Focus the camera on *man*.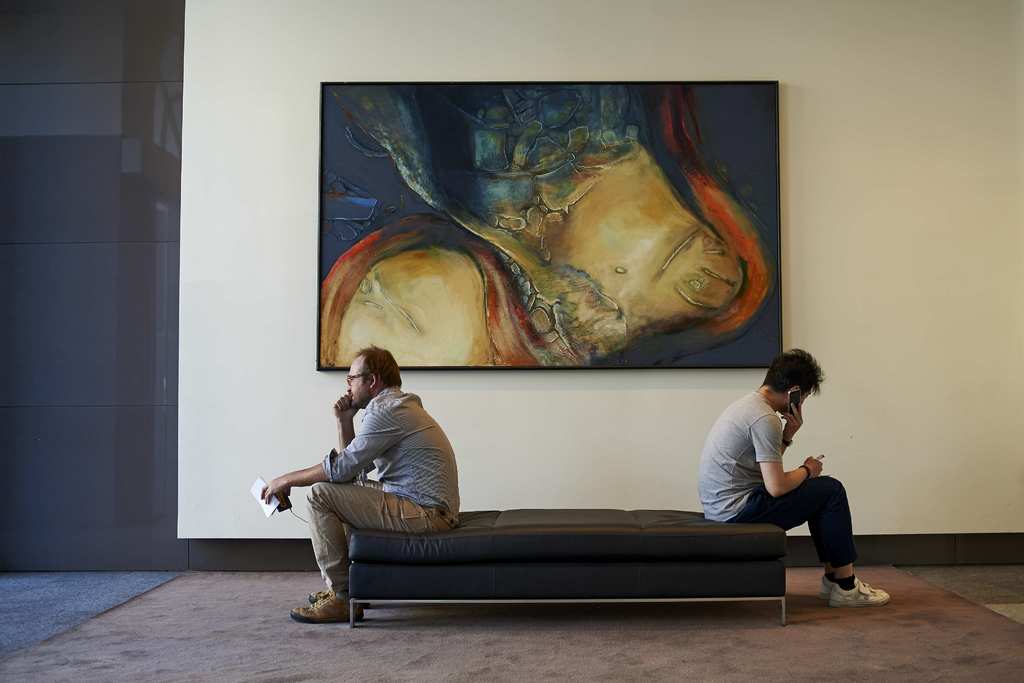
Focus region: locate(696, 344, 889, 612).
